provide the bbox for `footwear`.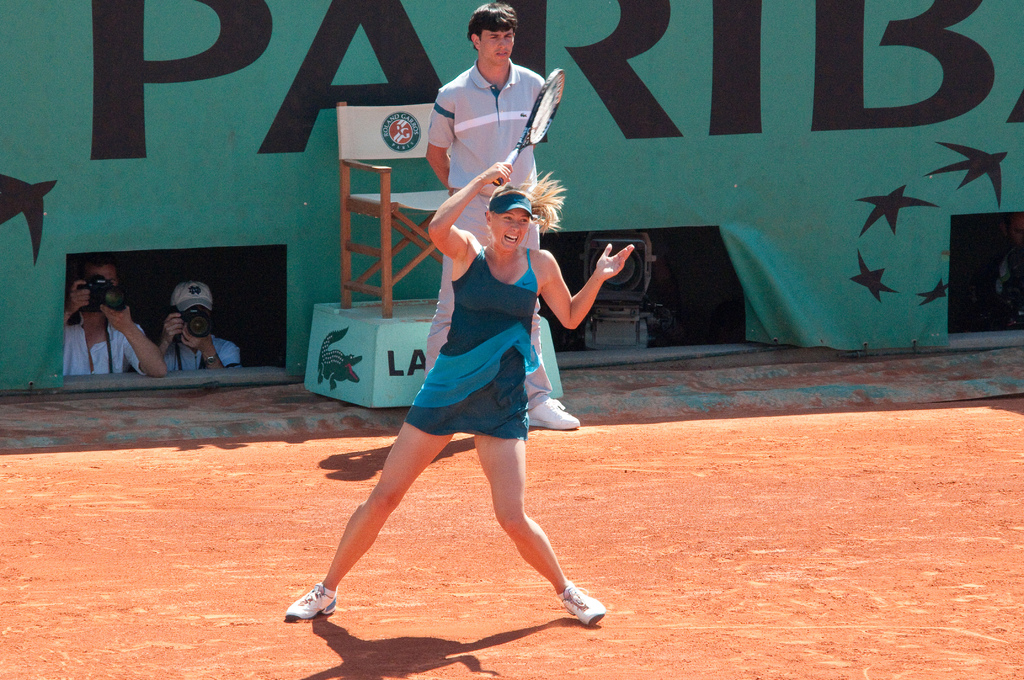
{"x1": 559, "y1": 577, "x2": 600, "y2": 623}.
